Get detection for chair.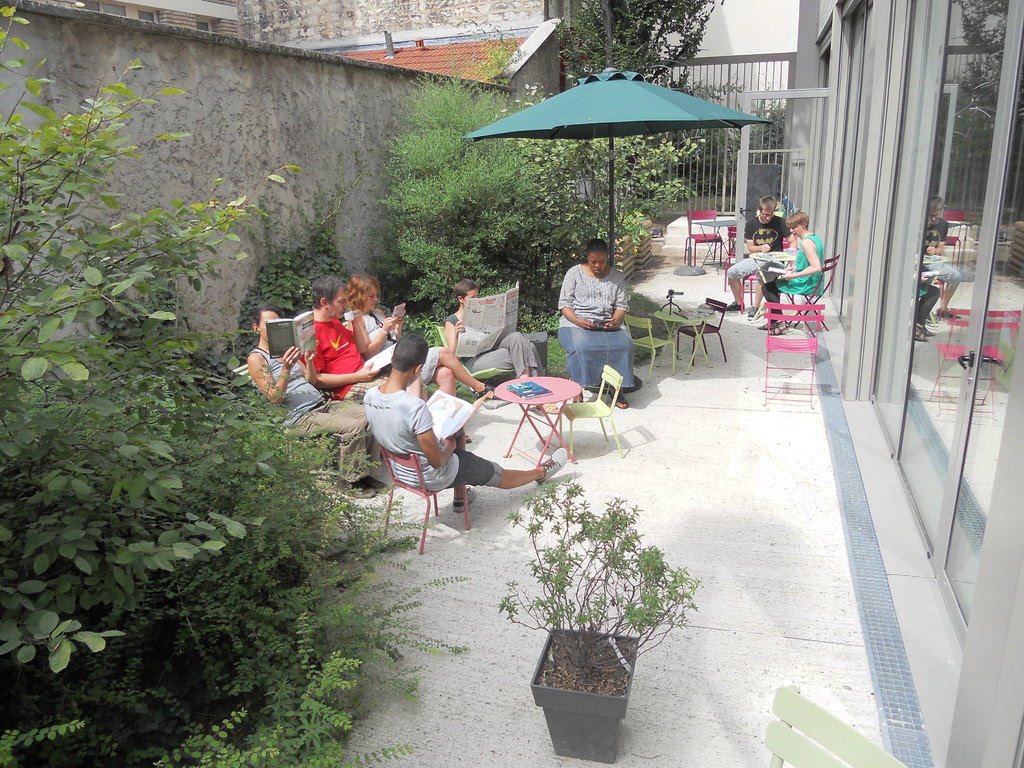
Detection: box(620, 313, 677, 383).
